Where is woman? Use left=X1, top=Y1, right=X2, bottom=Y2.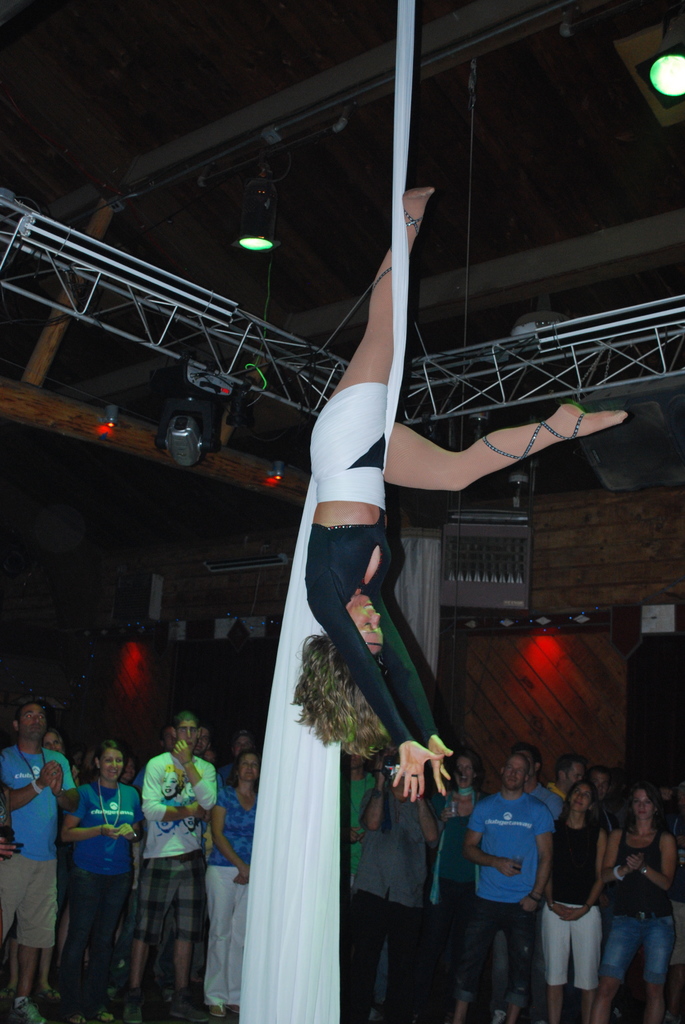
left=429, top=751, right=485, bottom=945.
